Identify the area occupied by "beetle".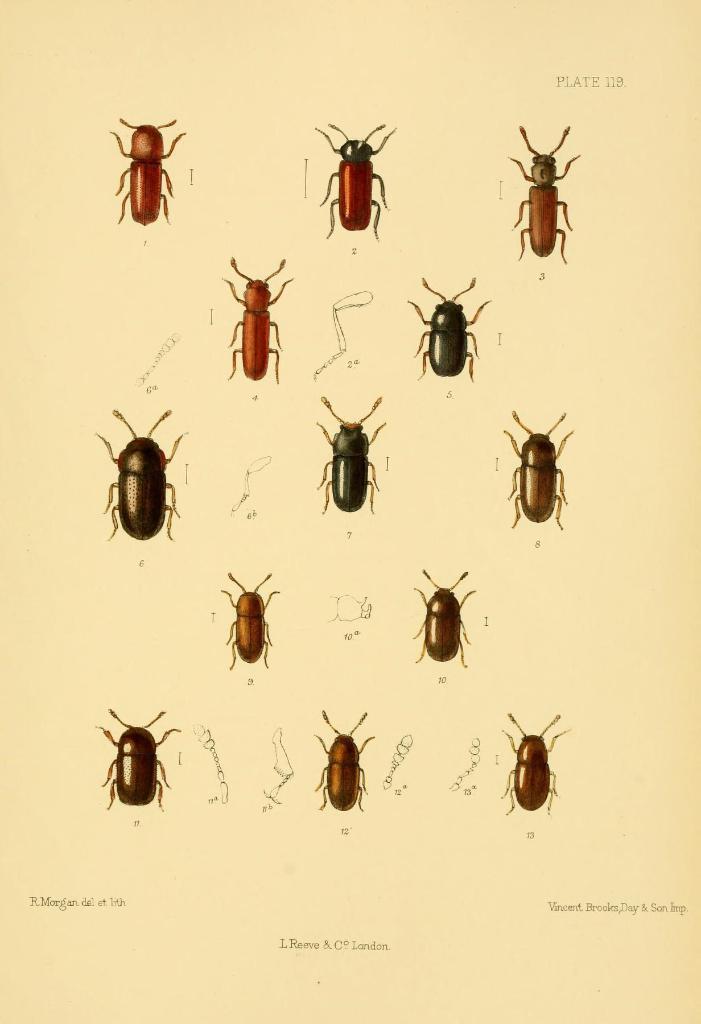
Area: 316:397:386:517.
